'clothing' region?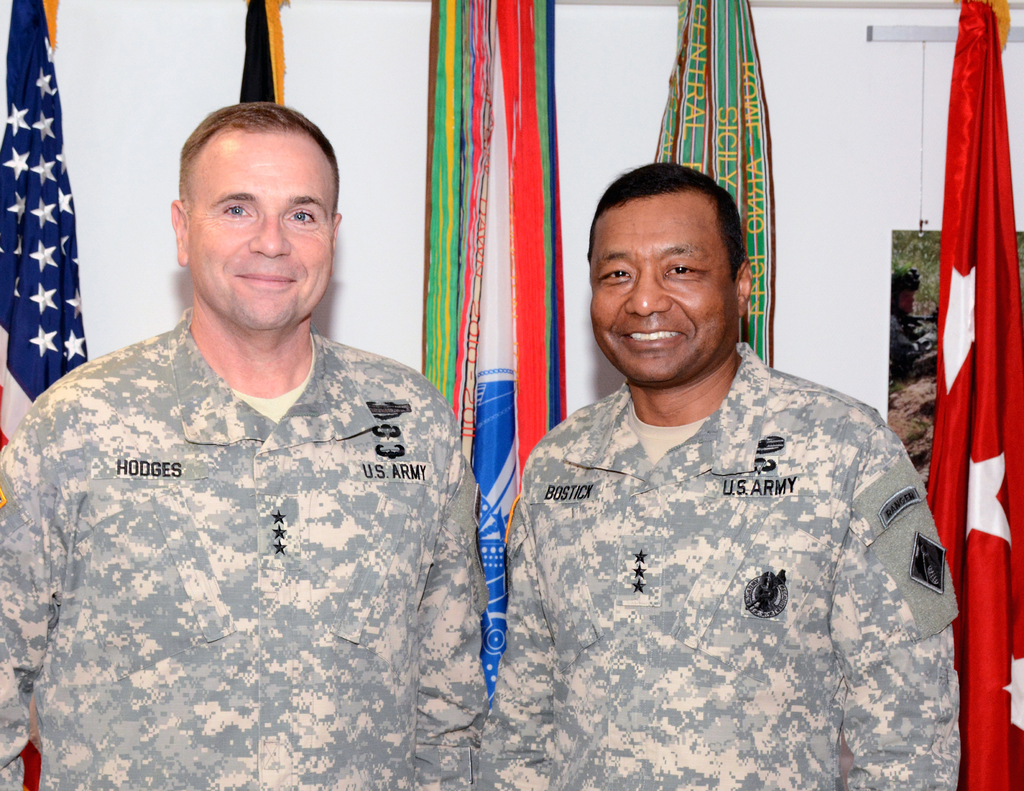
(0, 303, 492, 790)
